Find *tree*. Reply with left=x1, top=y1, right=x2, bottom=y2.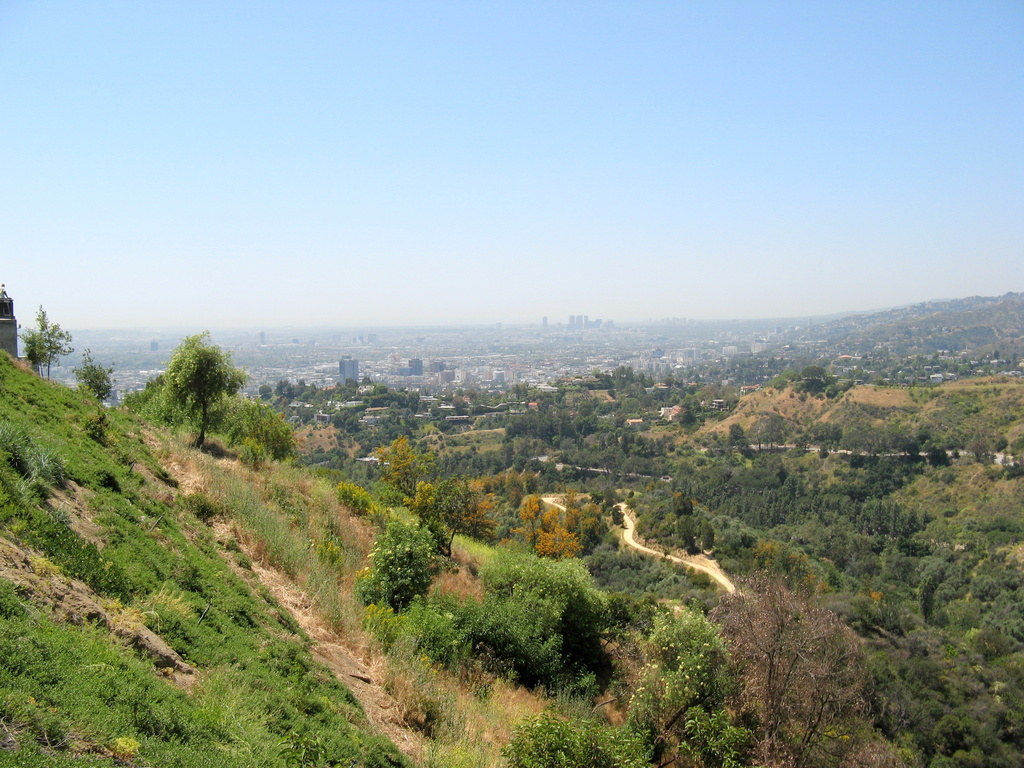
left=367, top=428, right=503, bottom=526.
